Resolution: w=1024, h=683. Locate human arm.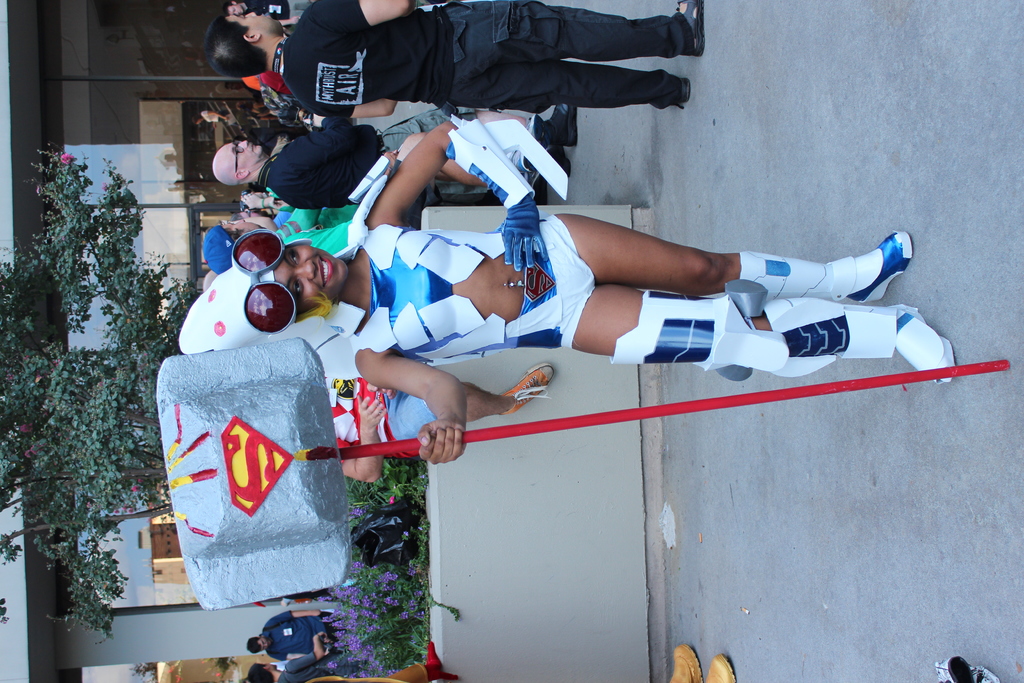
box(314, 0, 412, 42).
